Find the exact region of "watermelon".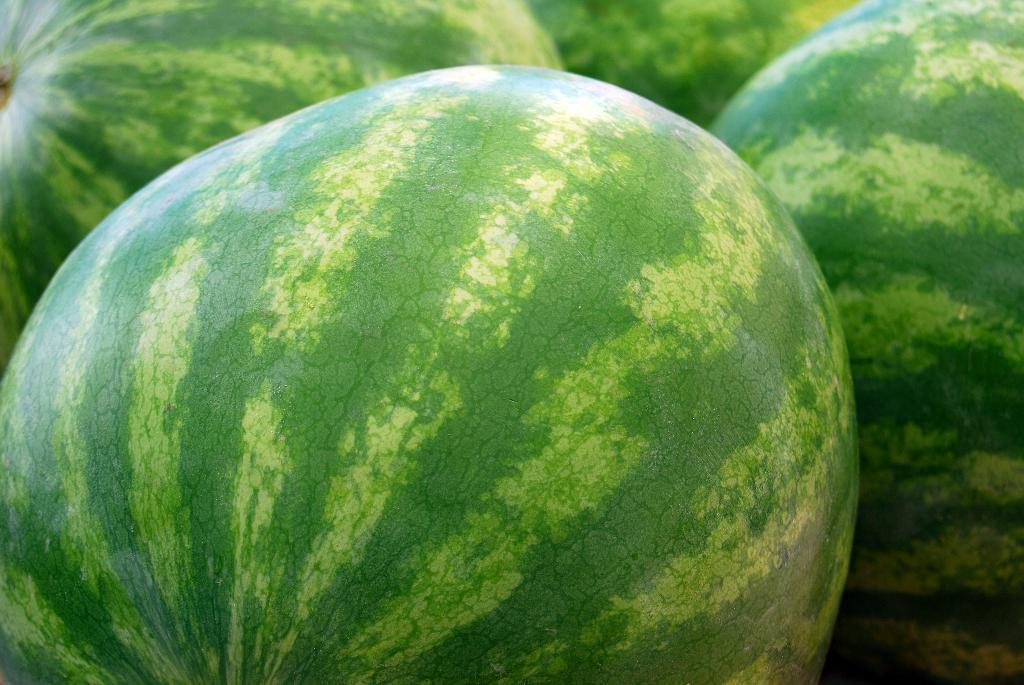
Exact region: bbox=(0, 1, 572, 368).
